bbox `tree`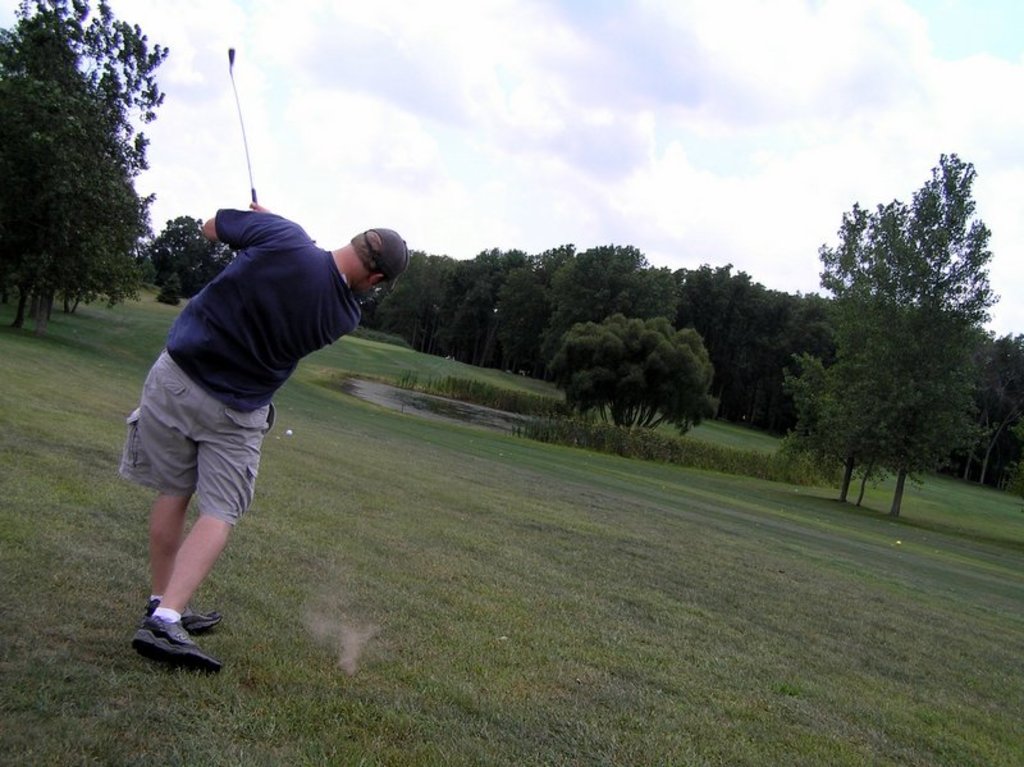
483,259,539,370
